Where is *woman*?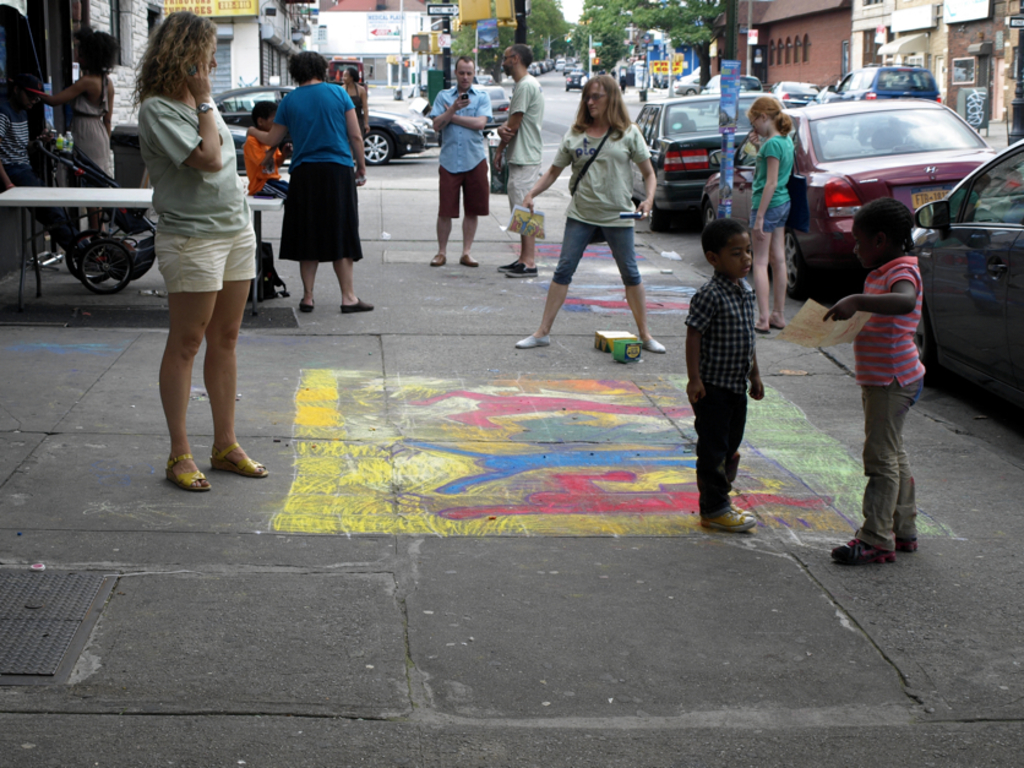
{"x1": 514, "y1": 76, "x2": 672, "y2": 358}.
